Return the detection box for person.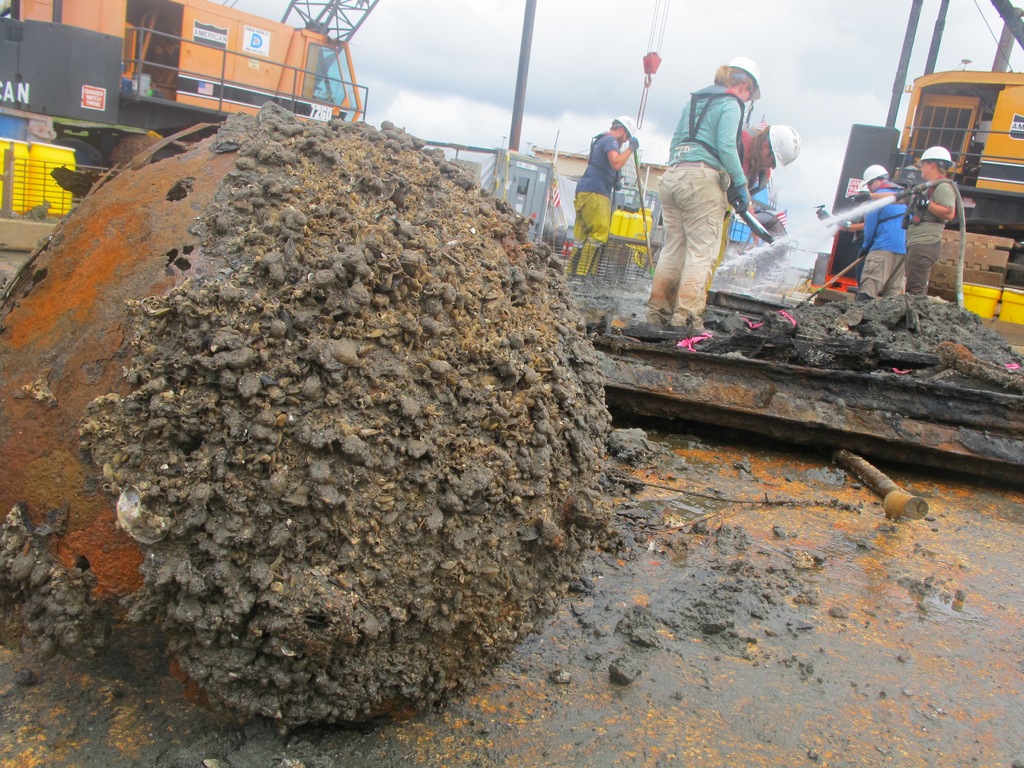
bbox=[851, 163, 913, 295].
